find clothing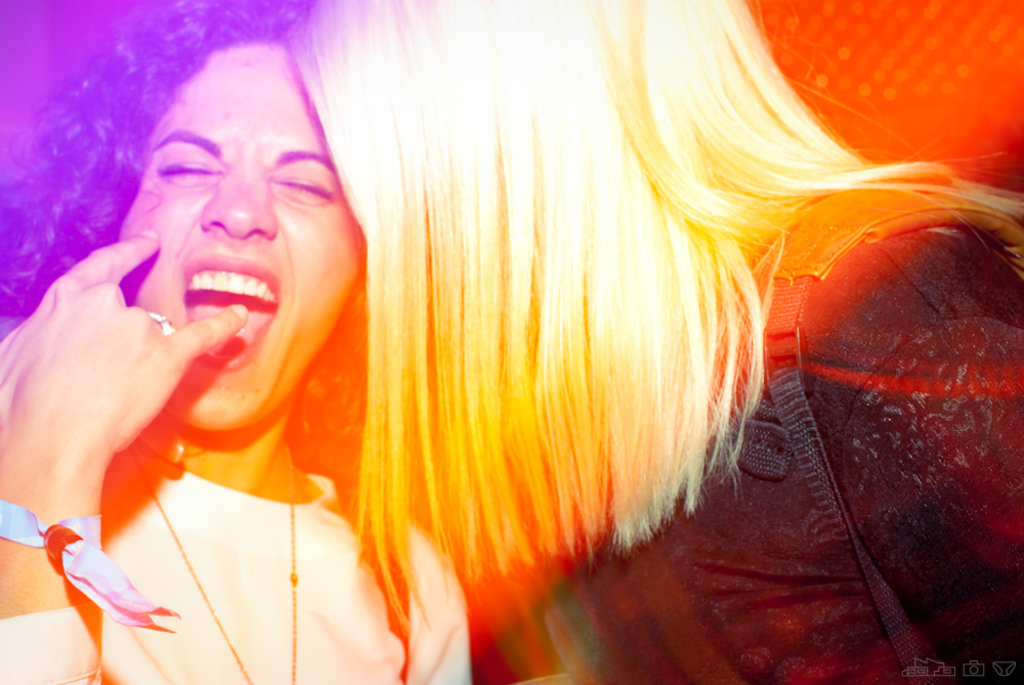
x1=0, y1=438, x2=475, y2=684
